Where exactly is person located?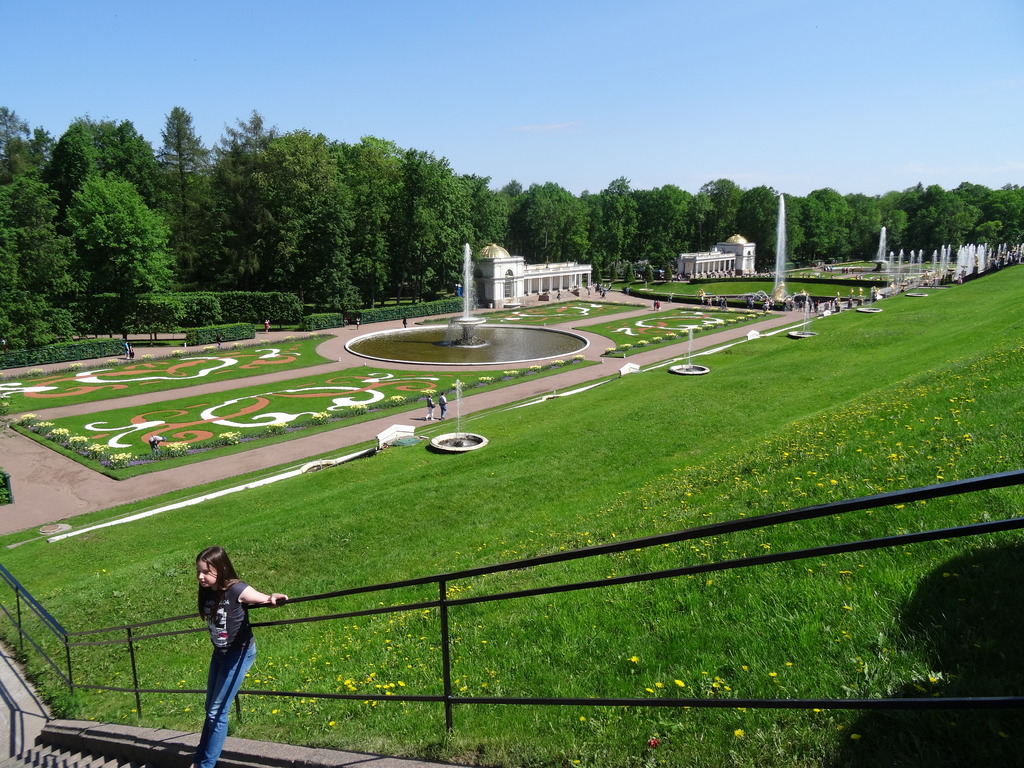
Its bounding box is [x1=438, y1=391, x2=447, y2=420].
